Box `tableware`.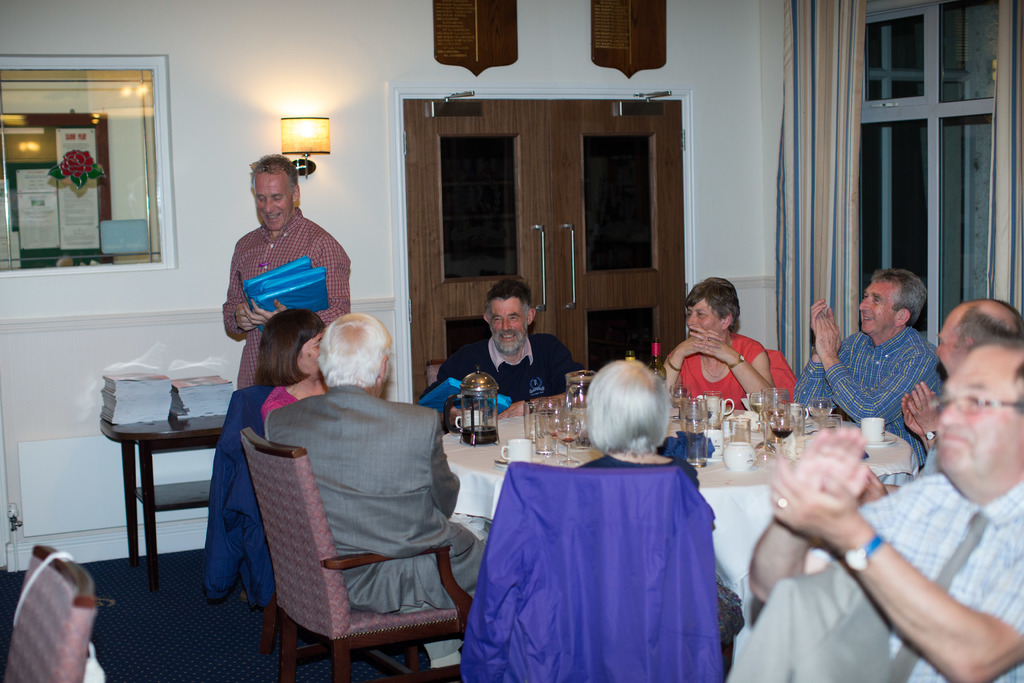
[left=860, top=416, right=884, bottom=440].
